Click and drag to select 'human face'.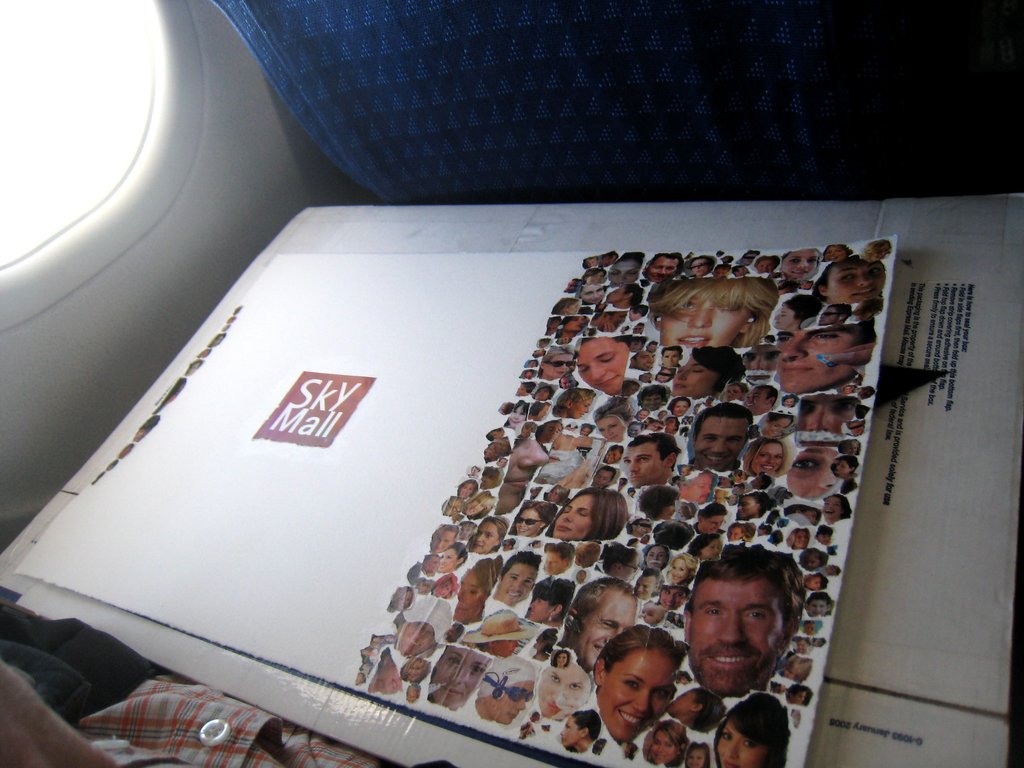
Selection: pyautogui.locateOnScreen(661, 345, 681, 365).
